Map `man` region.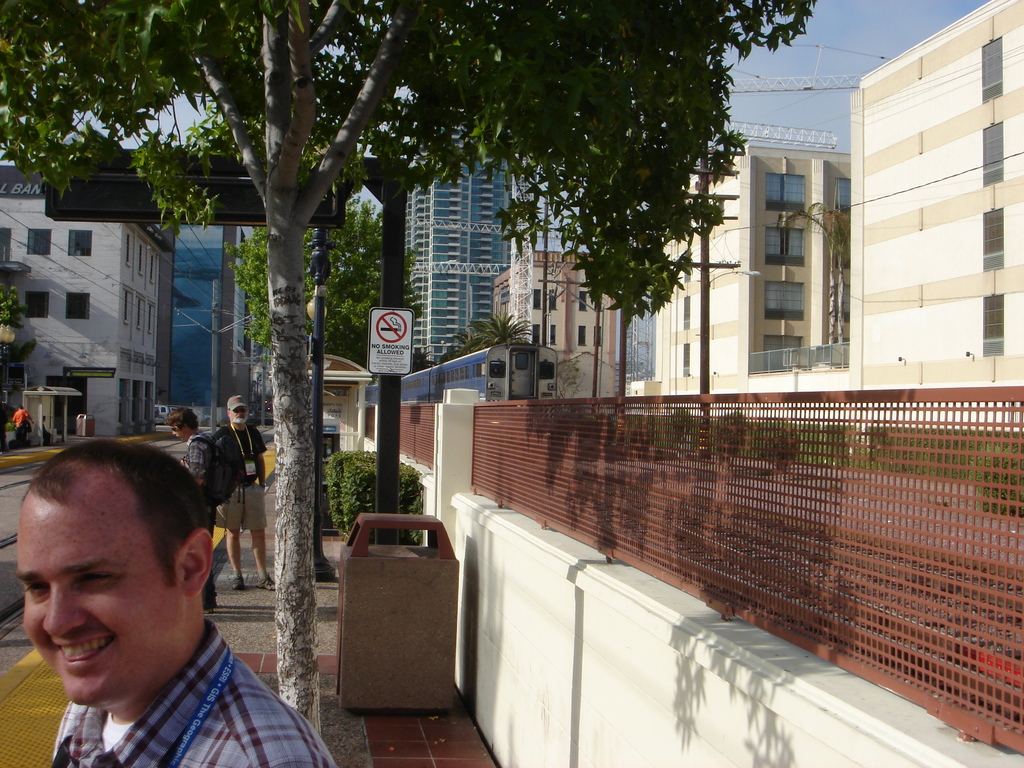
Mapped to <region>13, 401, 33, 458</region>.
